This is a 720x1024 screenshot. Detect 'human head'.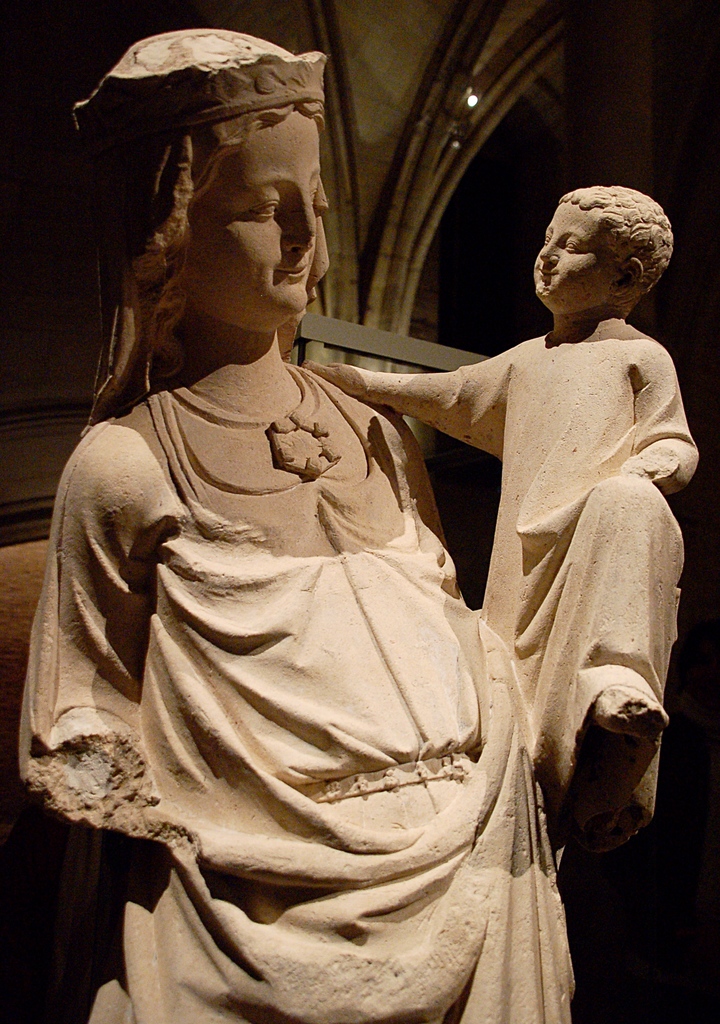
<region>537, 166, 682, 317</region>.
